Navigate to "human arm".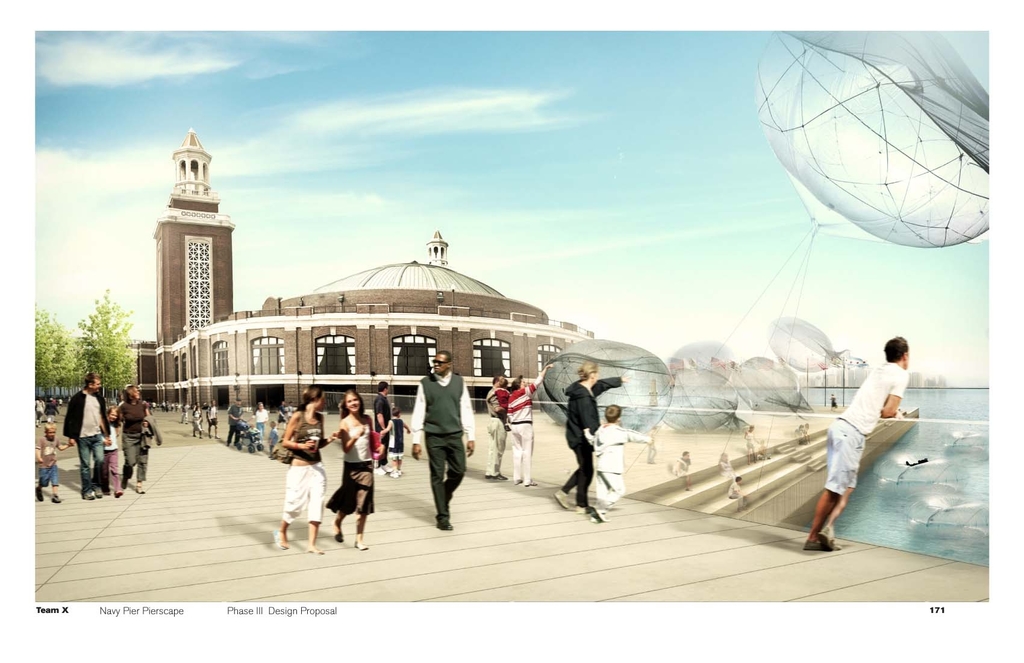
Navigation target: bbox=[500, 402, 513, 427].
